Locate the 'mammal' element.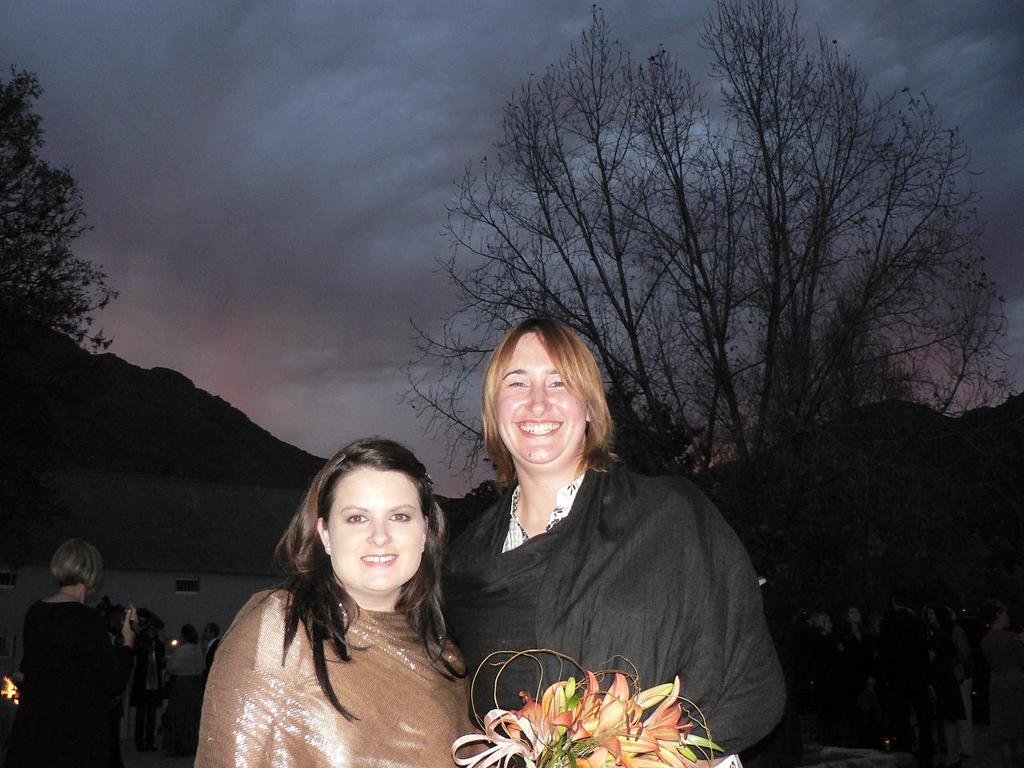
Element bbox: detection(11, 541, 141, 767).
